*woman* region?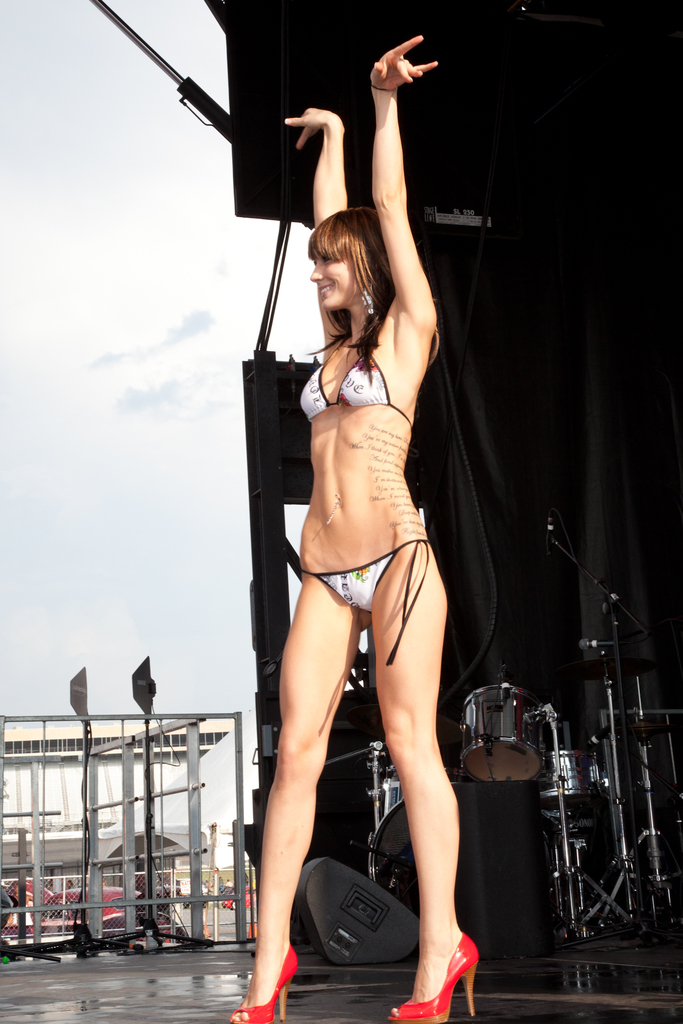
bbox(250, 108, 482, 1023)
